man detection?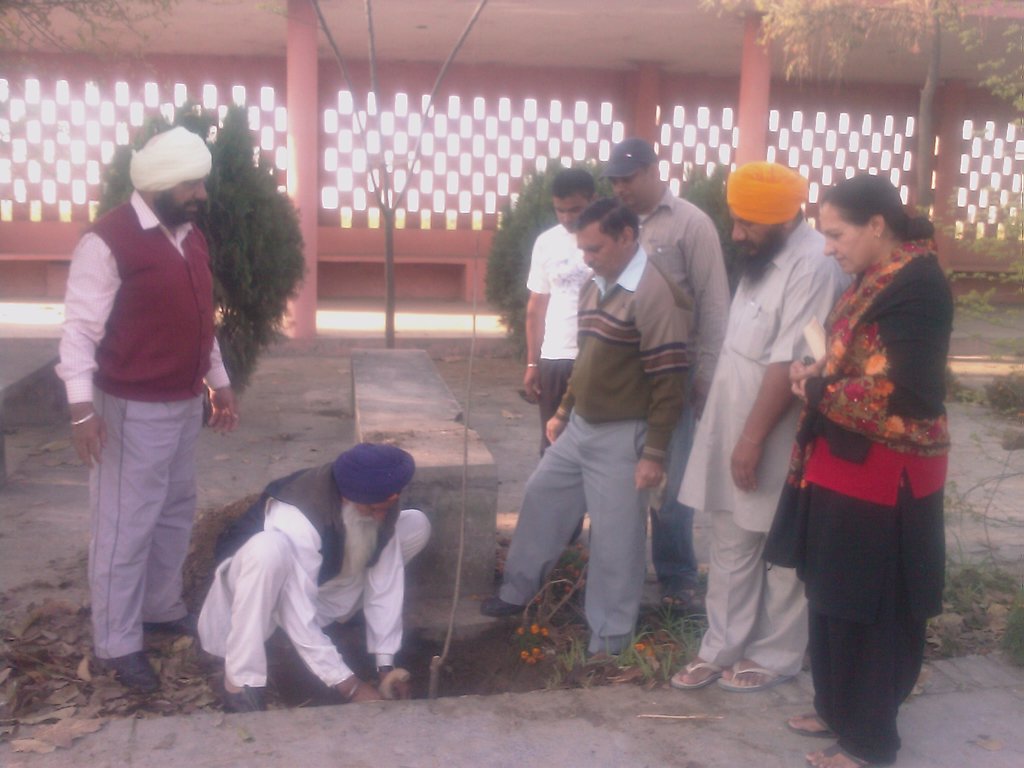
{"left": 179, "top": 442, "right": 433, "bottom": 713}
